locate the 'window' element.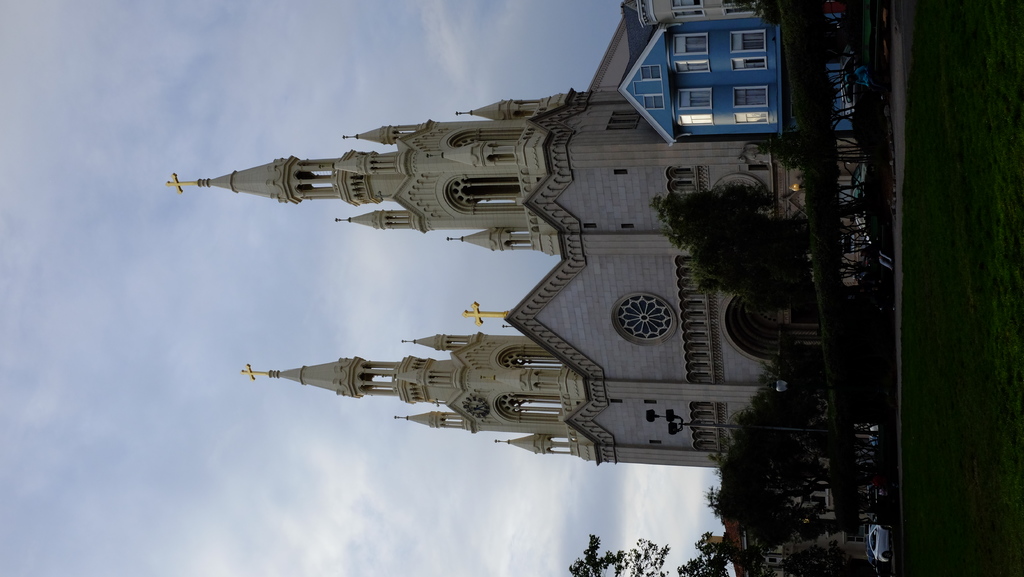
Element bbox: box(731, 29, 764, 51).
